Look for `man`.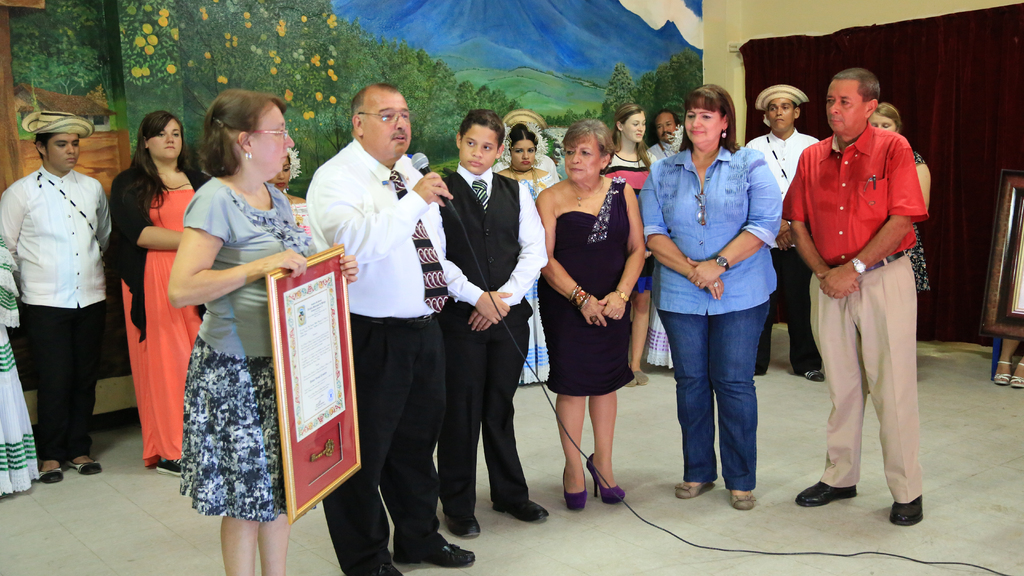
Found: 788/58/936/516.
